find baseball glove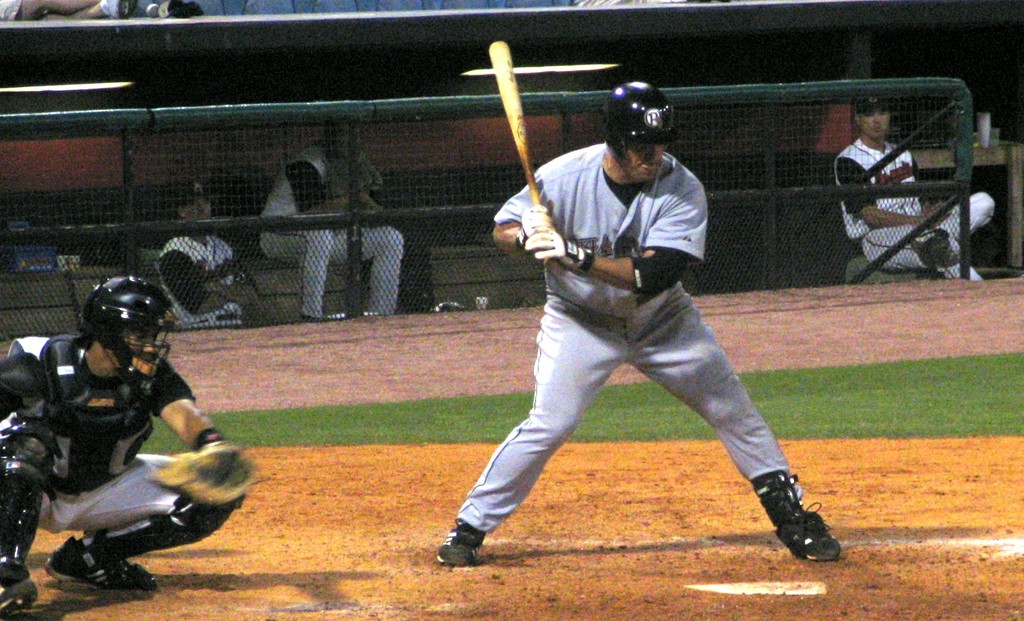
147:441:263:502
